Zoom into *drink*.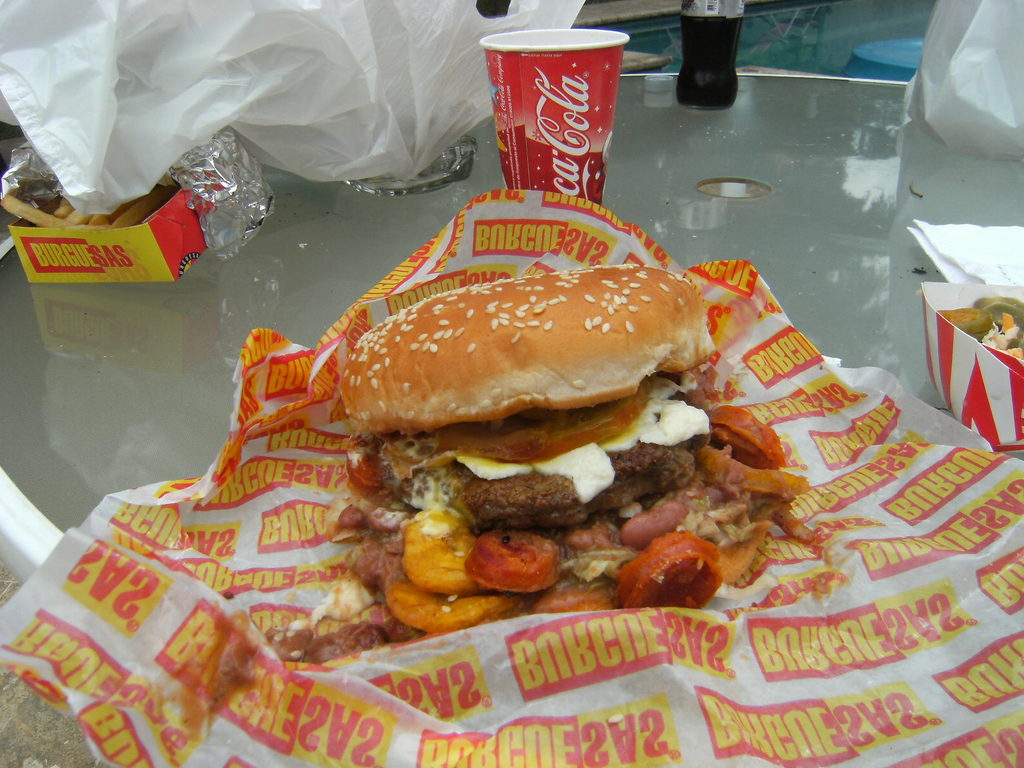
Zoom target: left=676, top=0, right=744, bottom=108.
